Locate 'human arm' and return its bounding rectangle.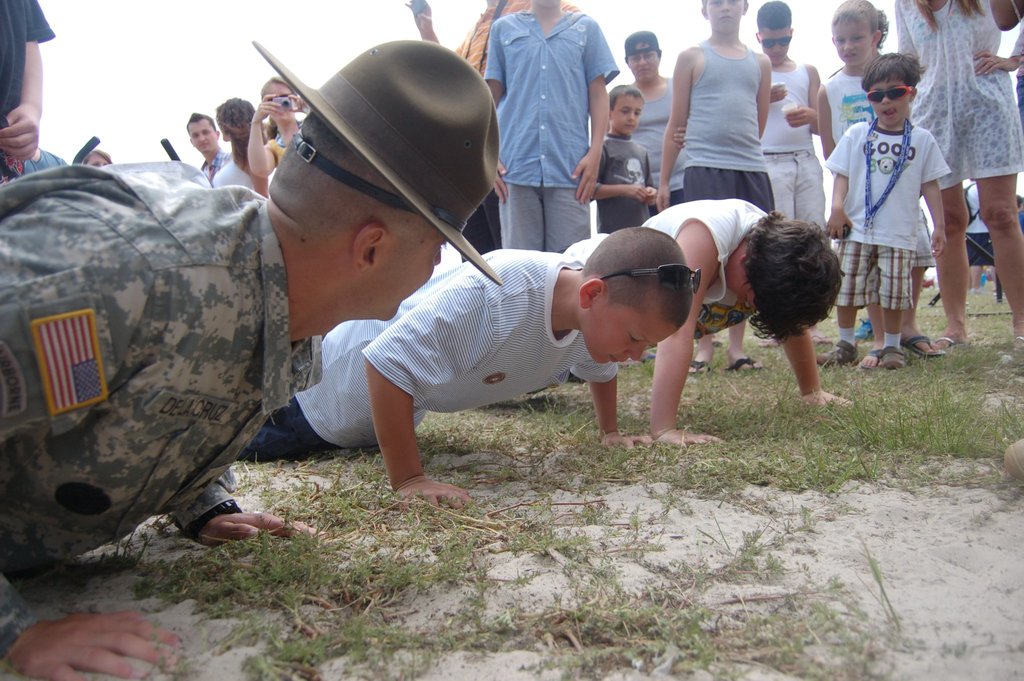
bbox(659, 304, 715, 433).
